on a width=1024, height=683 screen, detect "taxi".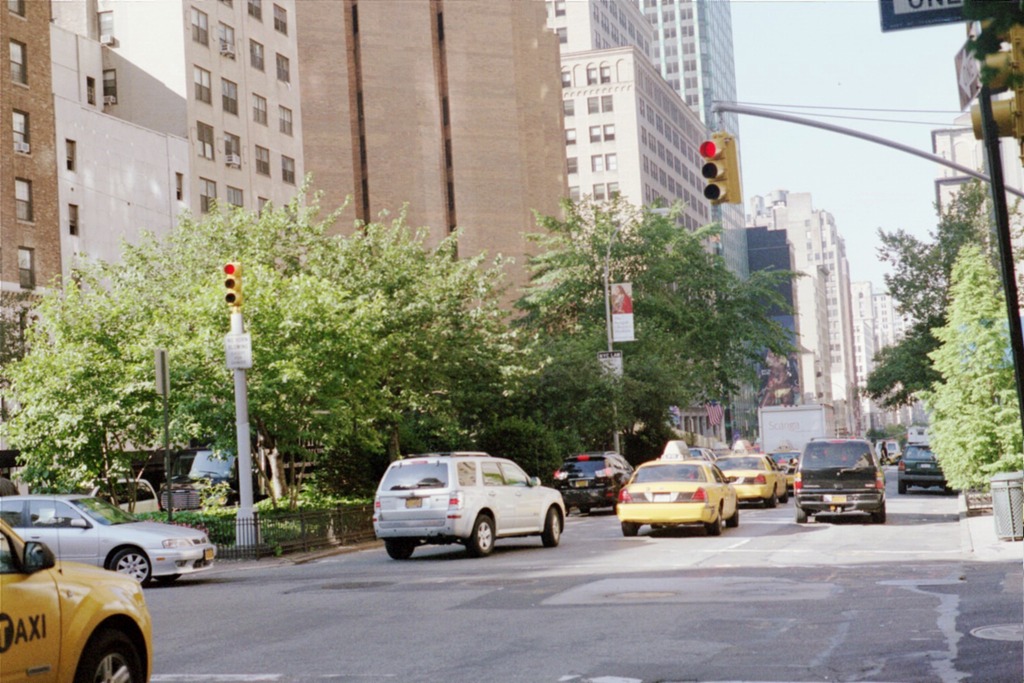
0,514,151,682.
